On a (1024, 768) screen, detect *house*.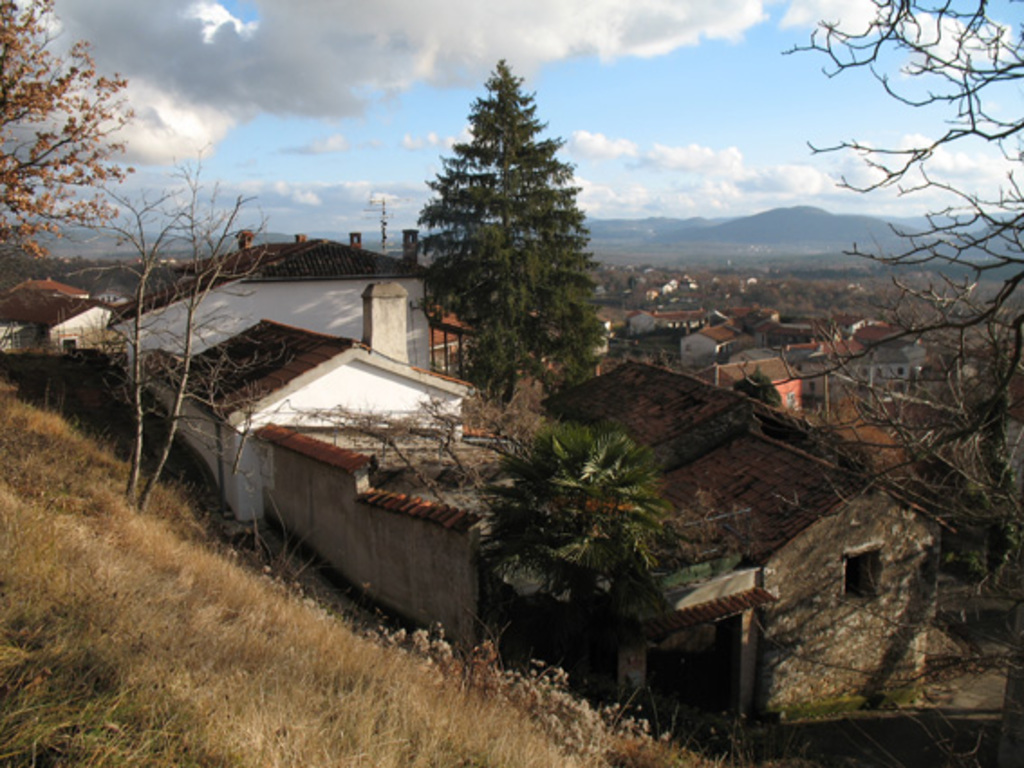
x1=710, y1=322, x2=784, y2=405.
